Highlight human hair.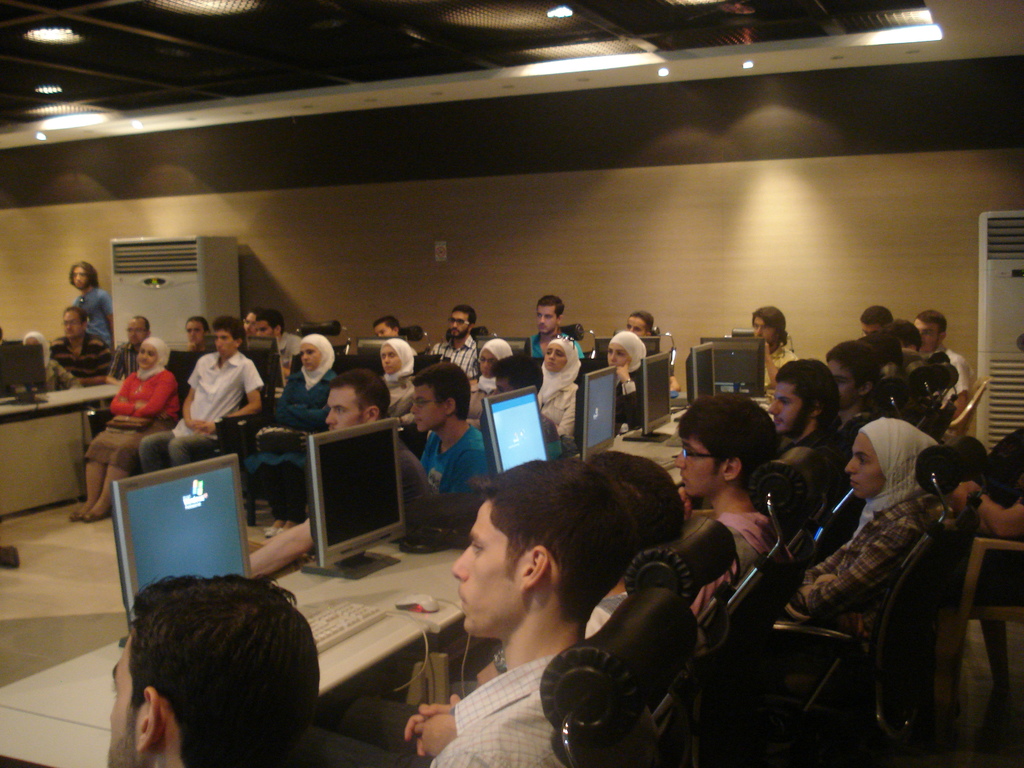
Highlighted region: l=453, t=301, r=477, b=326.
